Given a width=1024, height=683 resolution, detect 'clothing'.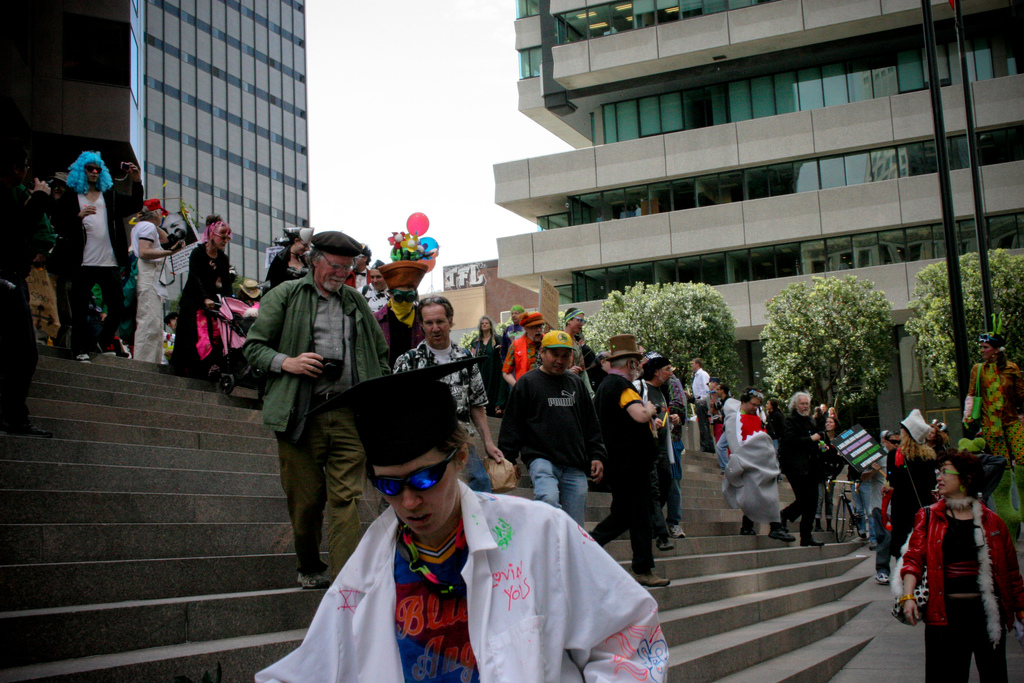
<box>692,367,714,451</box>.
